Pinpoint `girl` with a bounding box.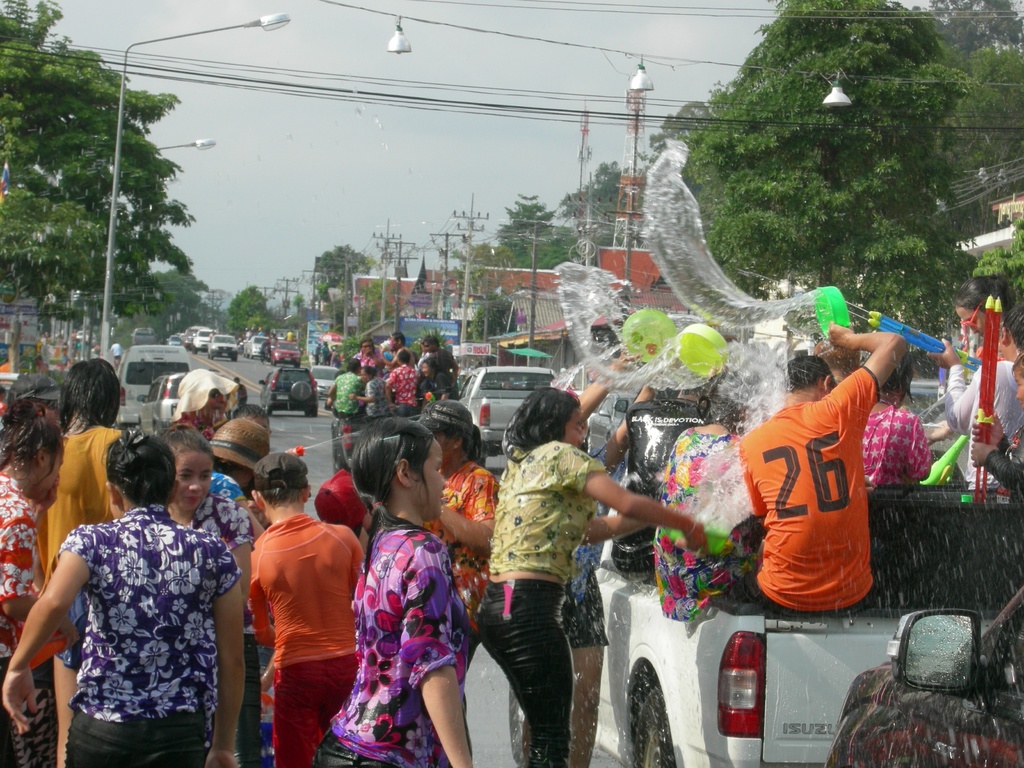
bbox=[165, 428, 262, 760].
